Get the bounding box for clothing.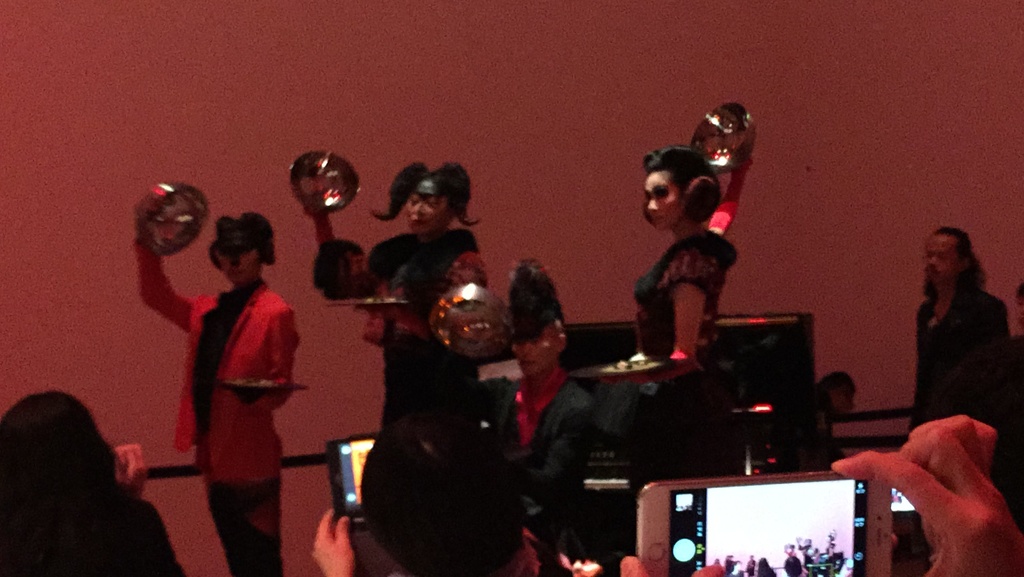
<region>602, 224, 732, 560</region>.
